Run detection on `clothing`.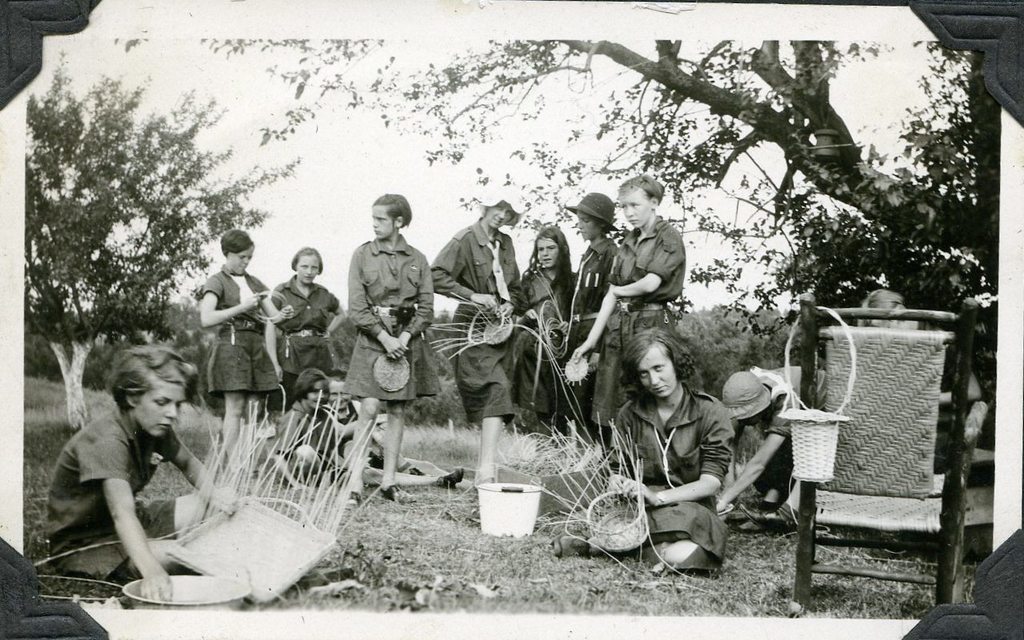
Result: [47, 376, 205, 586].
